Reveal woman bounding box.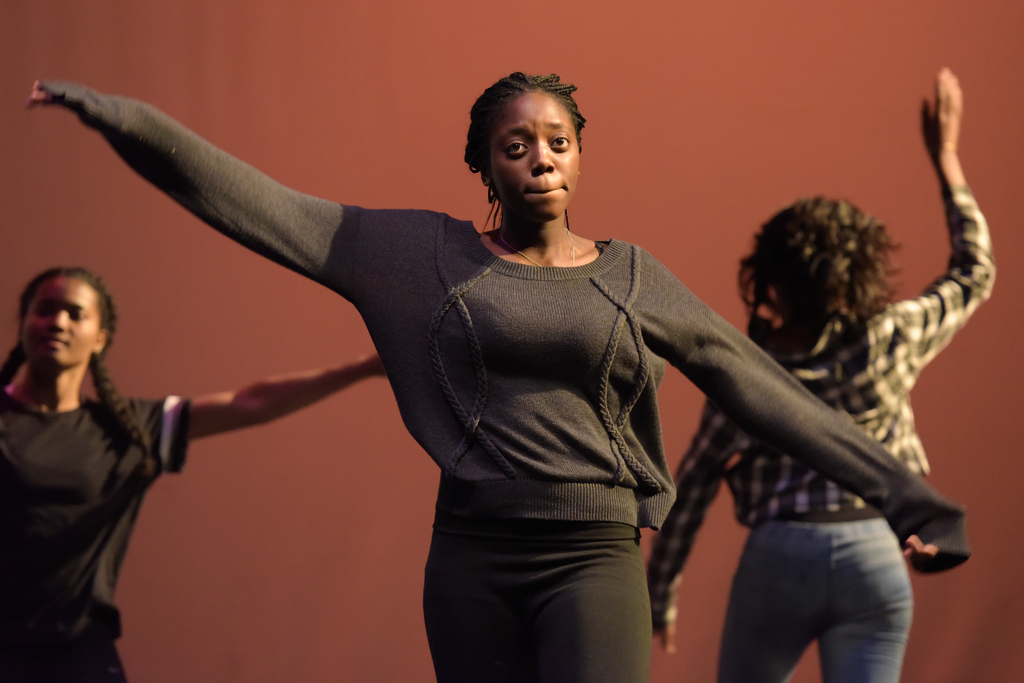
Revealed: BBox(652, 63, 995, 682).
